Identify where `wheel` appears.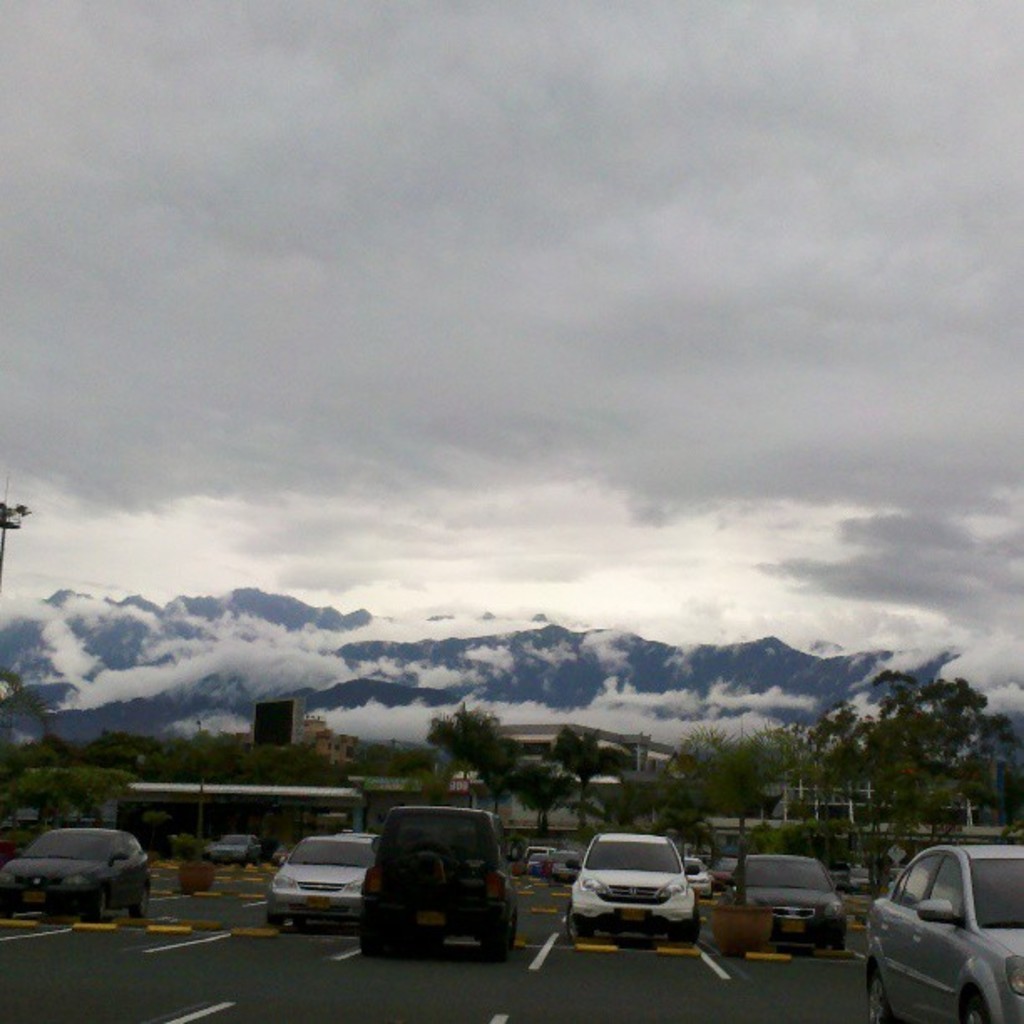
Appears at detection(238, 862, 254, 868).
